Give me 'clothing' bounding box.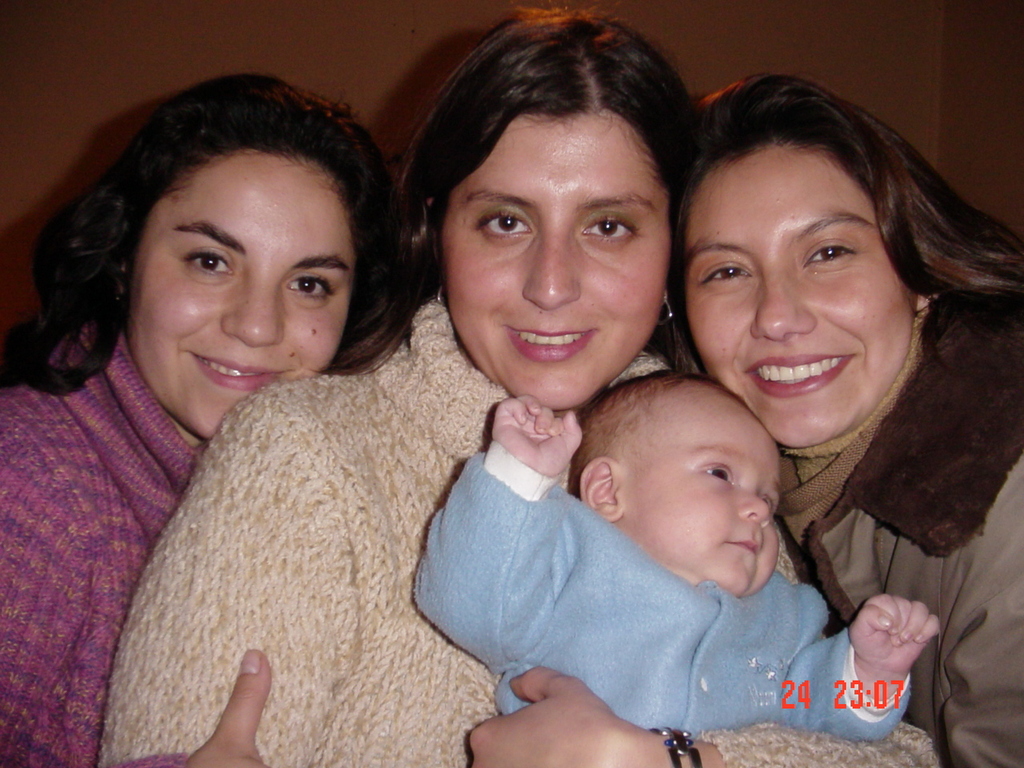
x1=0 y1=320 x2=206 y2=767.
